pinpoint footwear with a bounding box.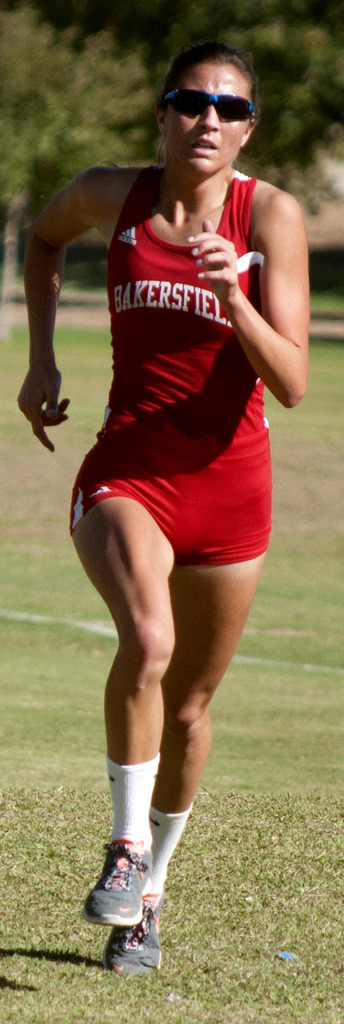
88:849:146:949.
